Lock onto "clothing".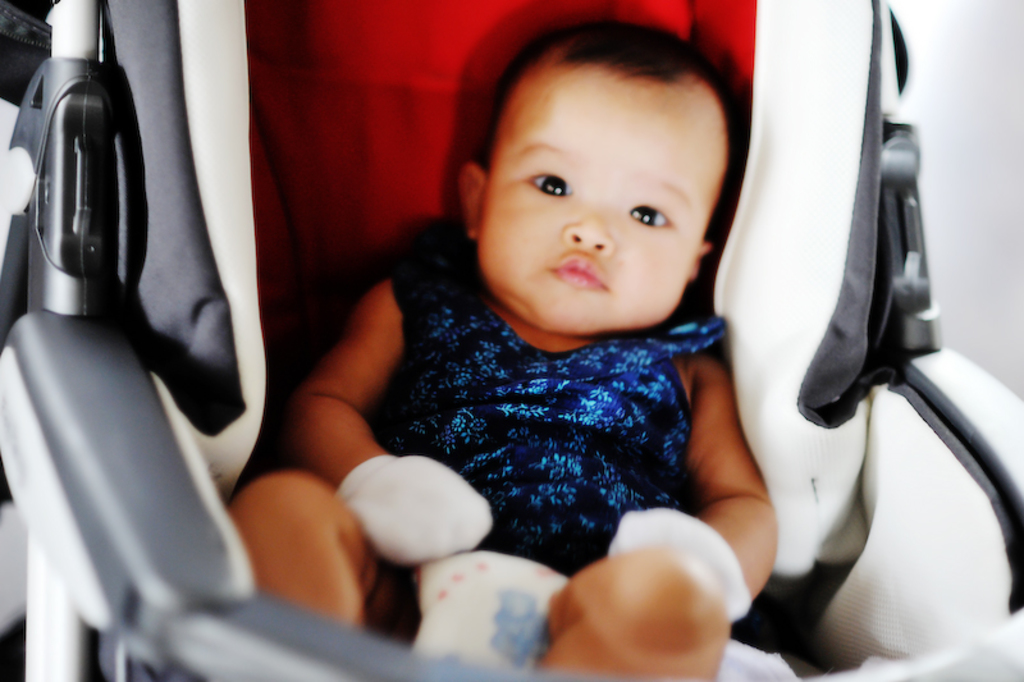
Locked: (left=375, top=269, right=748, bottom=589).
